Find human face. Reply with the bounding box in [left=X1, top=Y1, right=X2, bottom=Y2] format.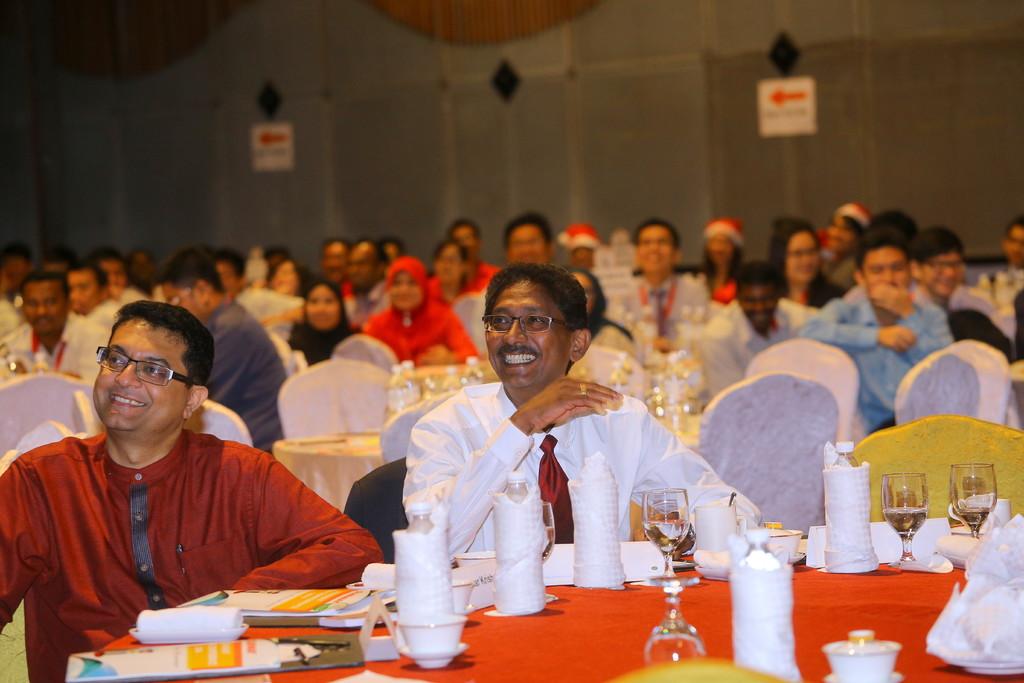
[left=68, top=267, right=100, bottom=316].
